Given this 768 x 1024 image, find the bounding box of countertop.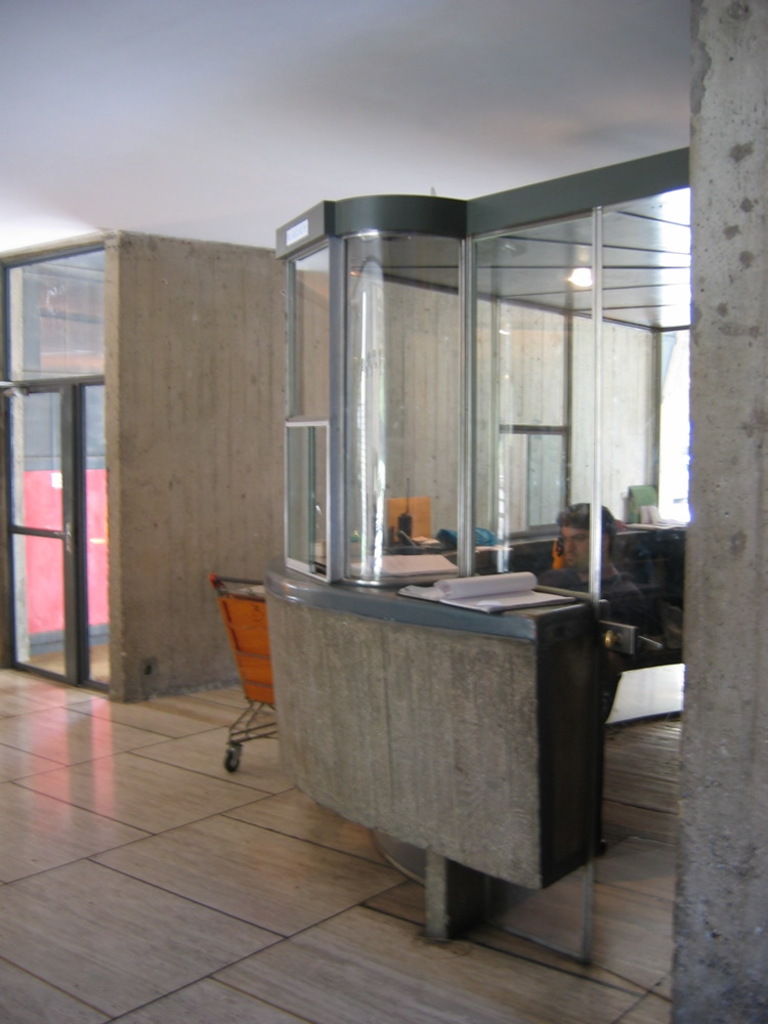
{"x1": 258, "y1": 509, "x2": 690, "y2": 900}.
